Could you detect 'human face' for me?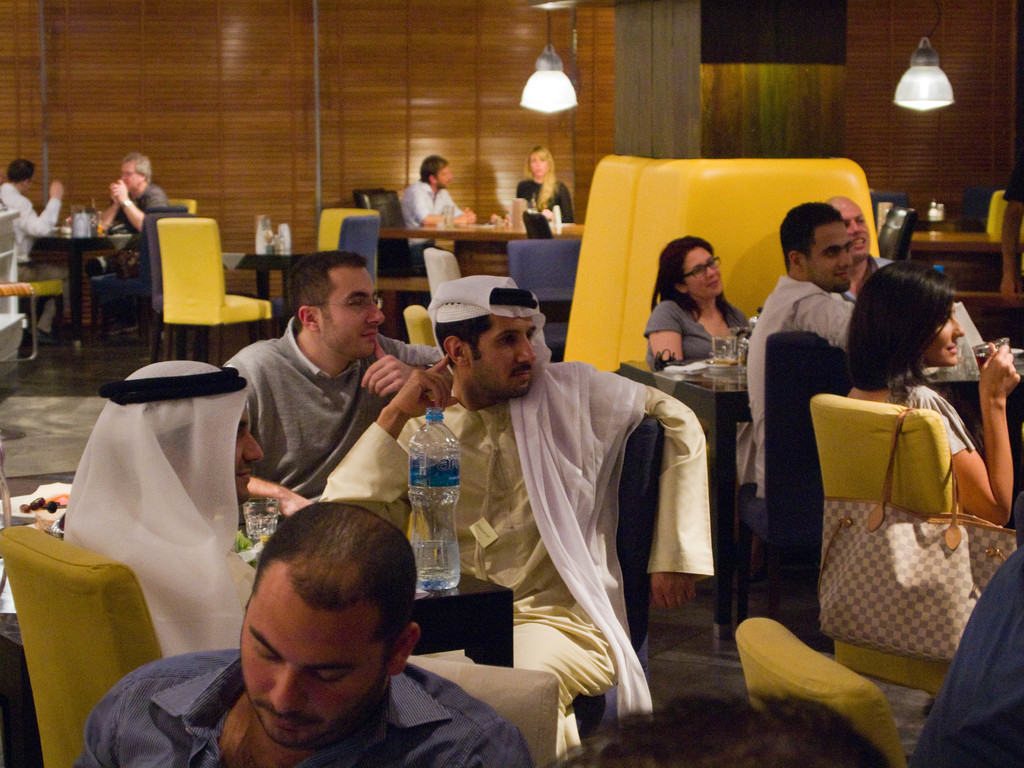
Detection result: {"left": 932, "top": 314, "right": 960, "bottom": 367}.
